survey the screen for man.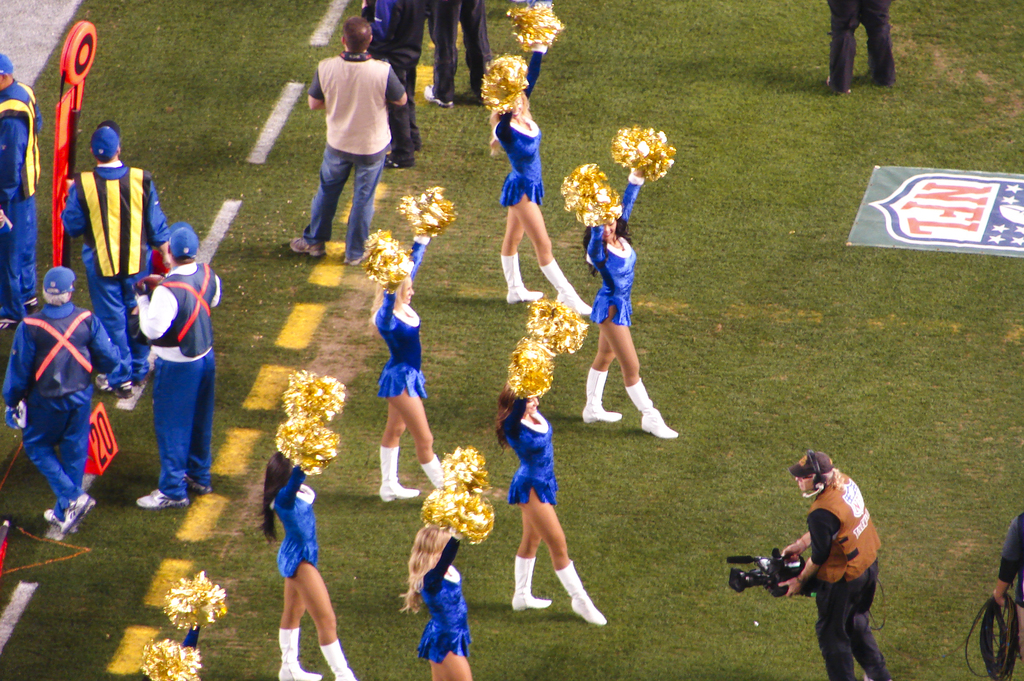
Survey found: x1=290, y1=19, x2=405, y2=258.
